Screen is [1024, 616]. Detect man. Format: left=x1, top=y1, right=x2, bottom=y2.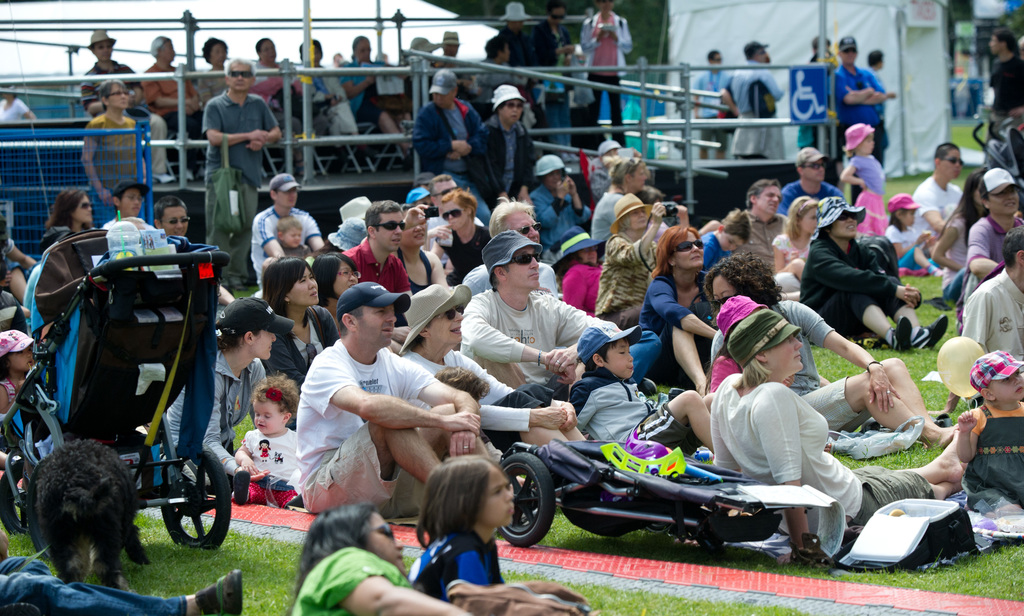
left=482, top=30, right=536, bottom=80.
